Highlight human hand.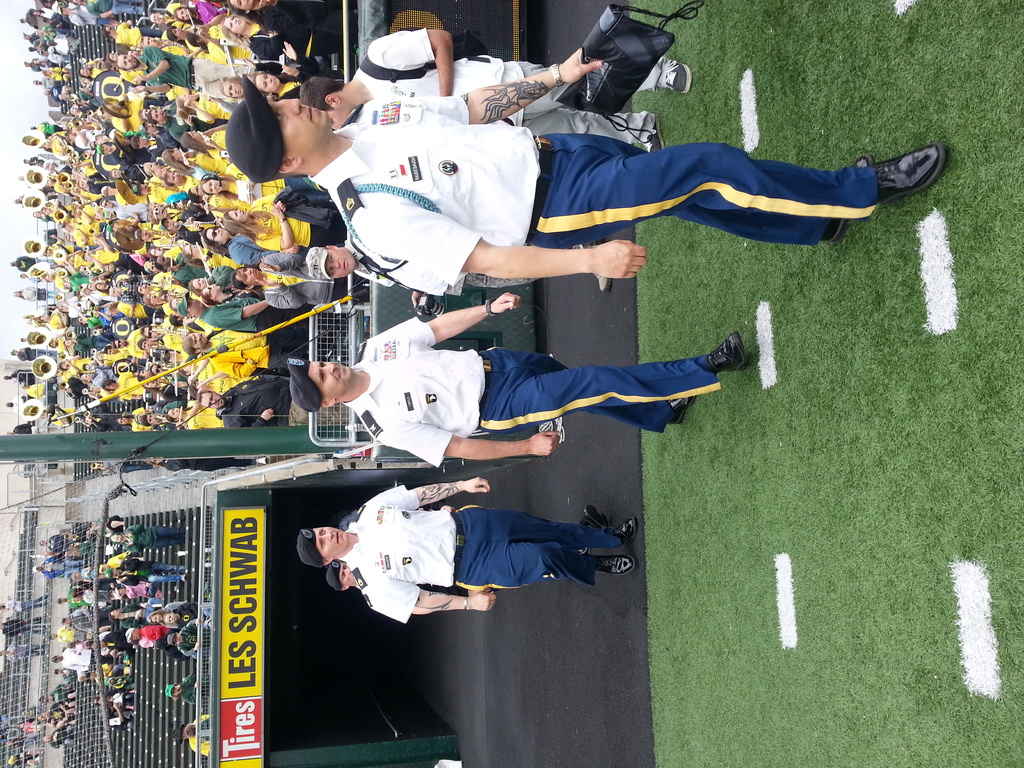
Highlighted region: l=259, t=410, r=275, b=424.
